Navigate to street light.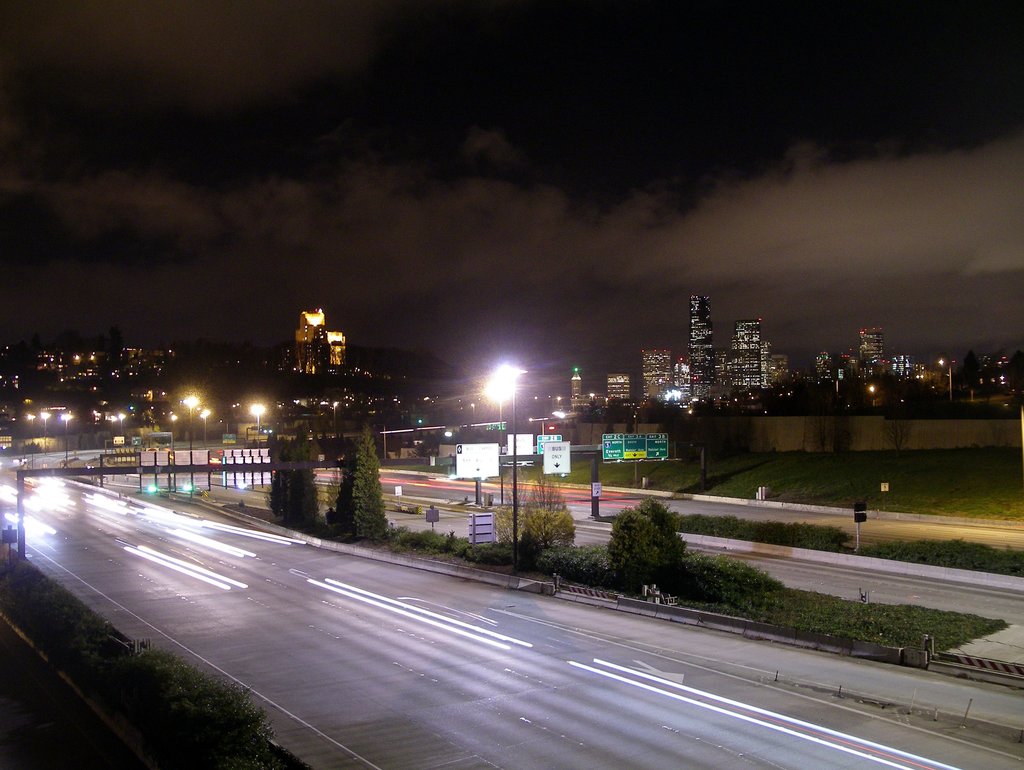
Navigation target: pyautogui.locateOnScreen(24, 413, 38, 445).
